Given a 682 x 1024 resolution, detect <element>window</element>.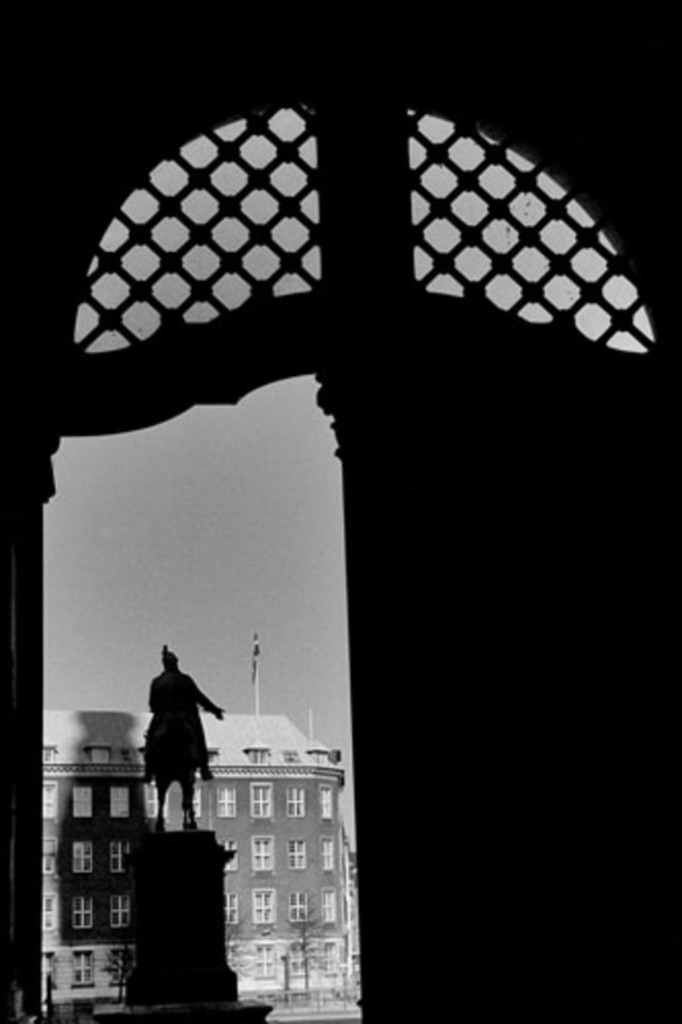
{"left": 46, "top": 781, "right": 57, "bottom": 814}.
